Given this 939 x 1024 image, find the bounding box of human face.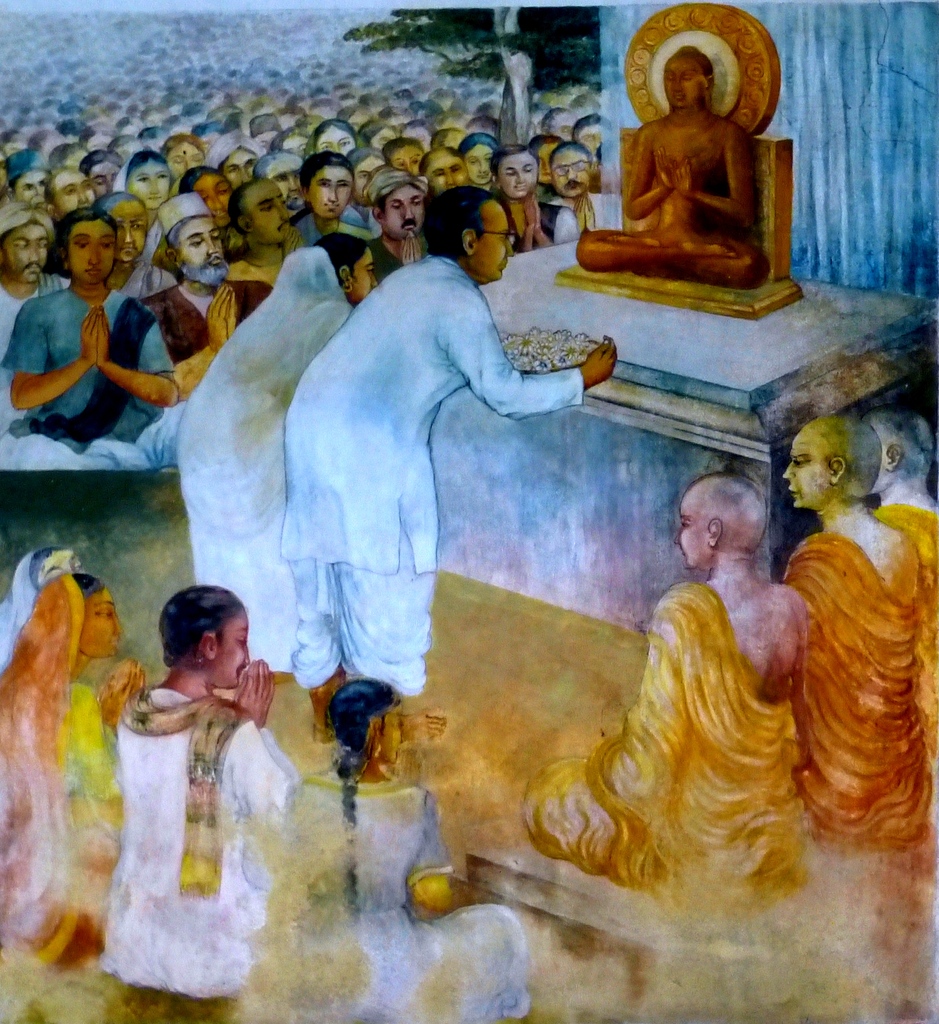
245/182/288/244.
